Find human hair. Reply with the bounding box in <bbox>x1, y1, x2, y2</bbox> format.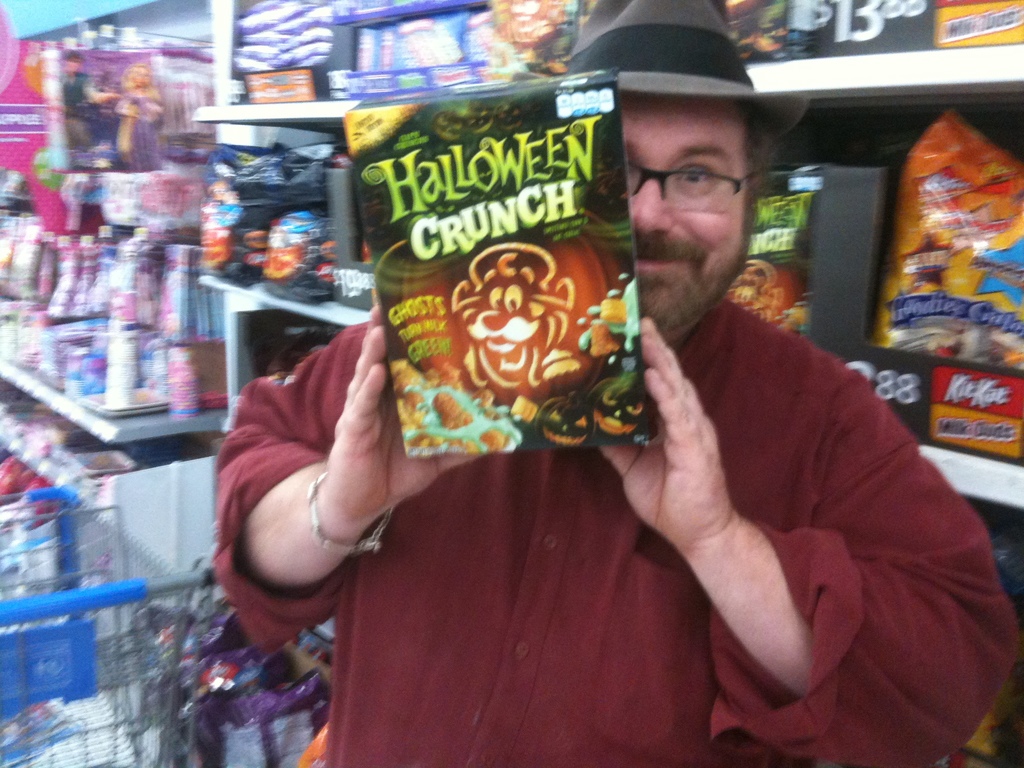
<bbox>624, 86, 778, 244</bbox>.
